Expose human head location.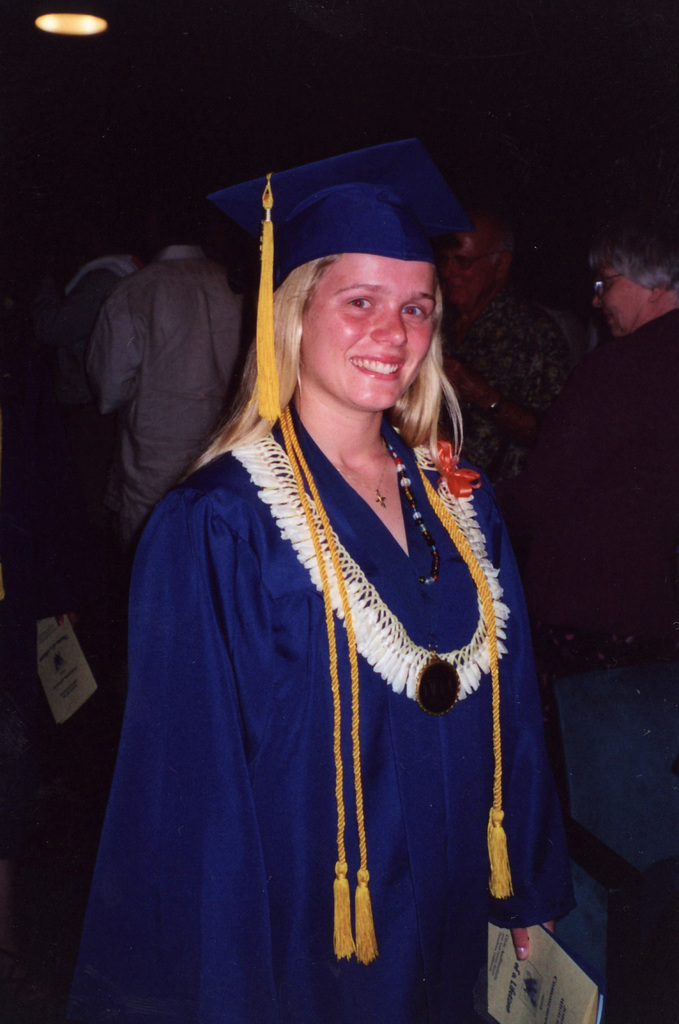
Exposed at [575,219,678,340].
